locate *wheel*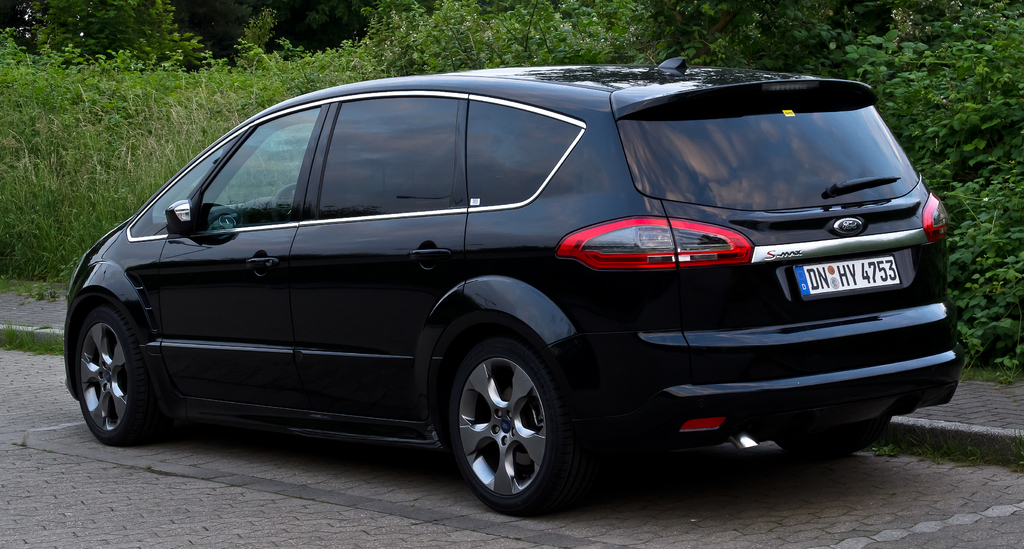
<region>273, 182, 290, 224</region>
